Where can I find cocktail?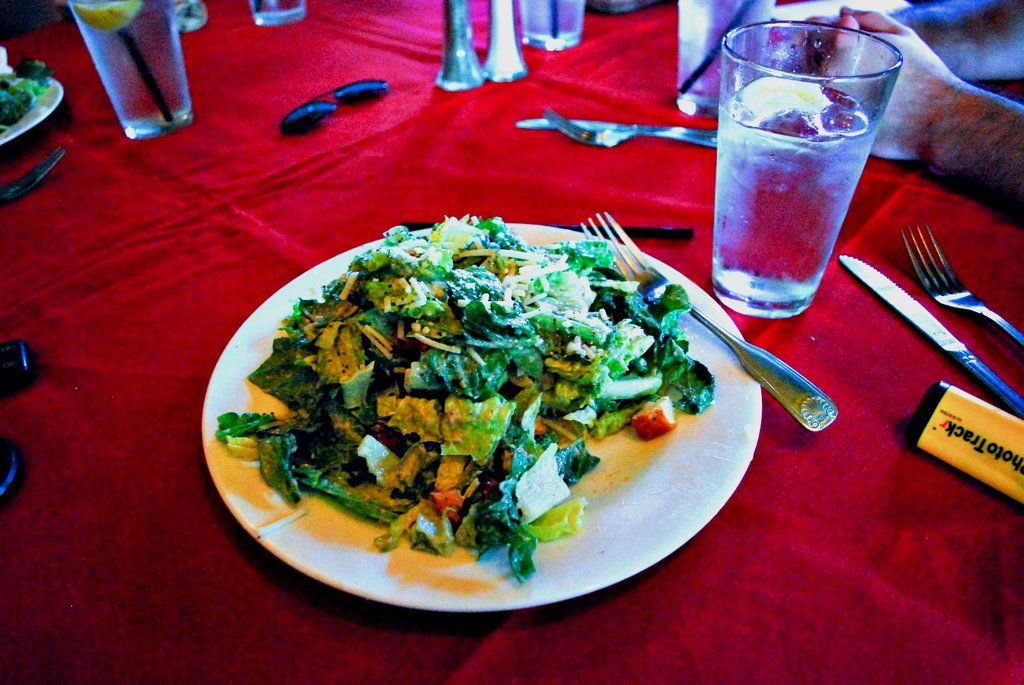
You can find it at (x1=700, y1=5, x2=907, y2=323).
